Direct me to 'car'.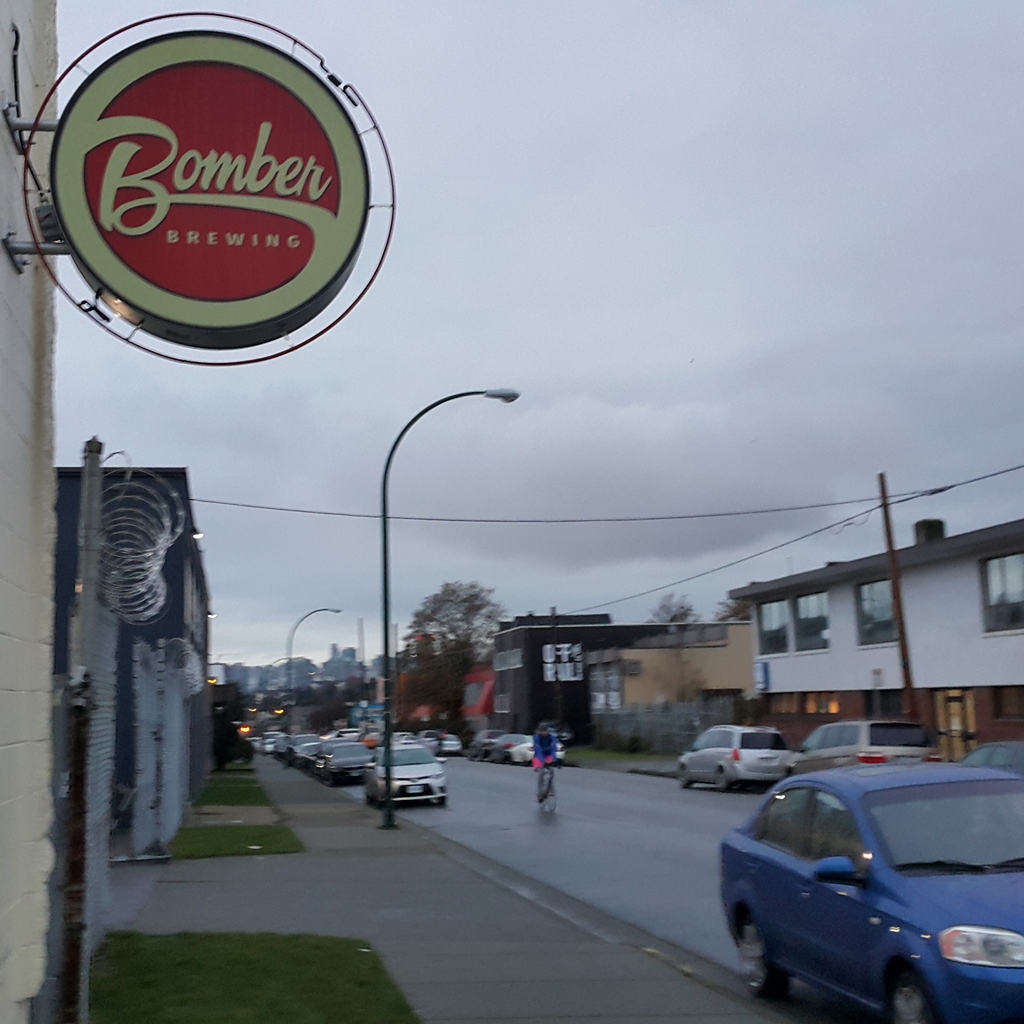
Direction: (left=782, top=715, right=938, bottom=778).
